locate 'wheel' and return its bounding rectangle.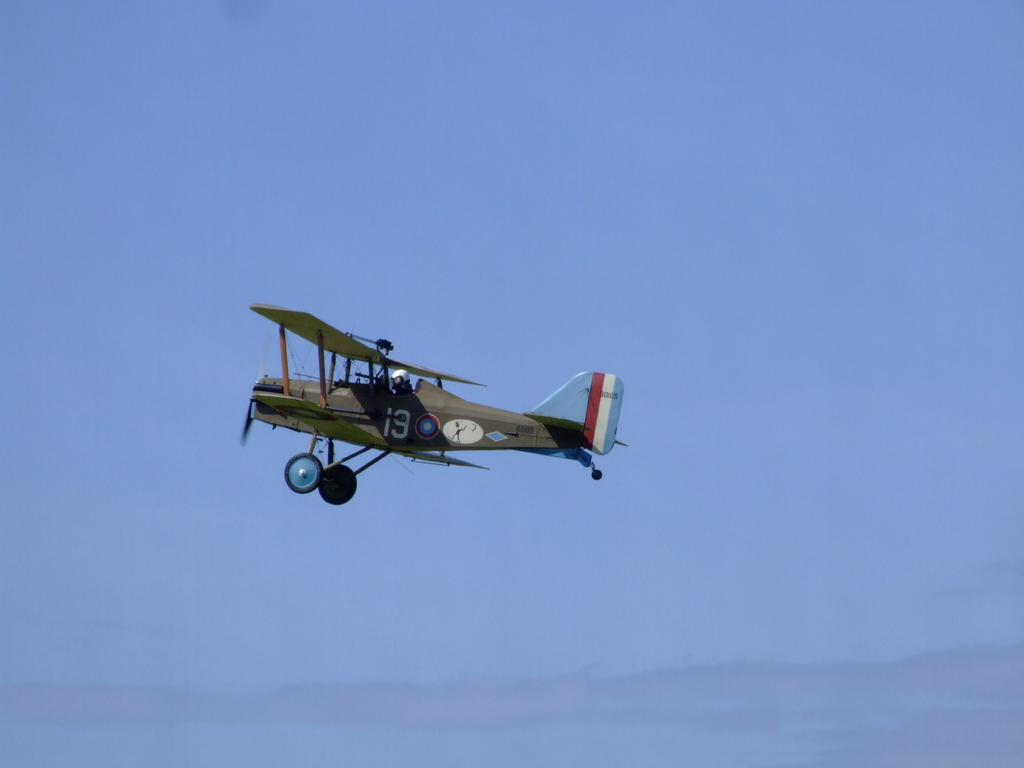
x1=317, y1=465, x2=356, y2=505.
